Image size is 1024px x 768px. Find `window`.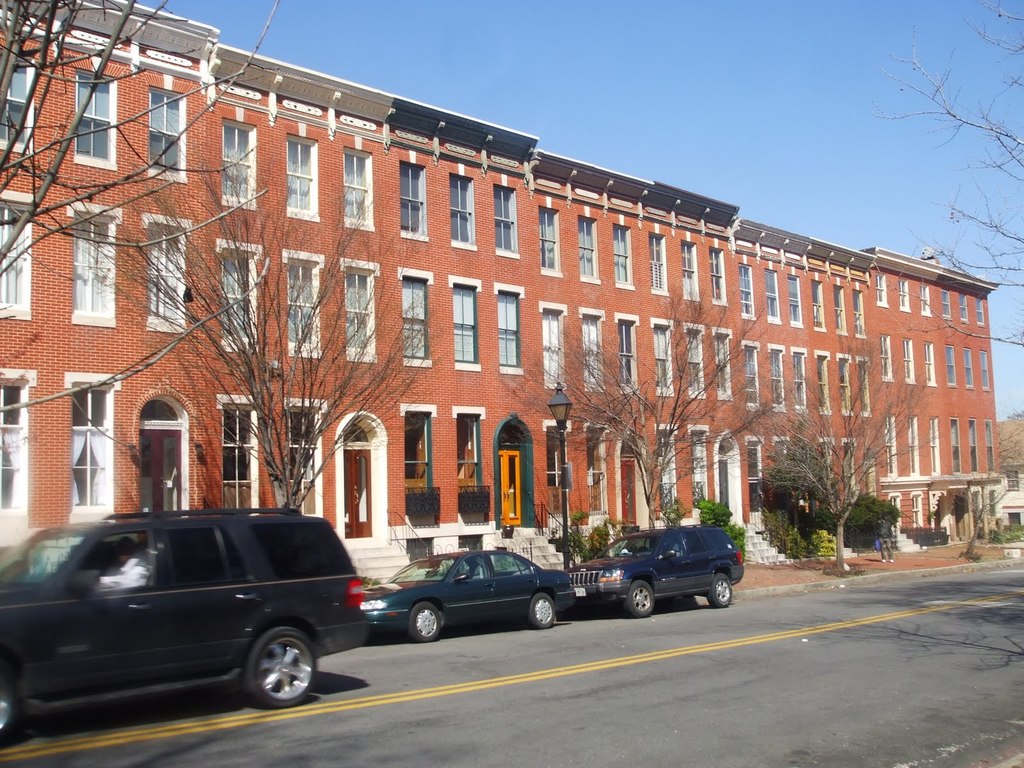
456, 413, 474, 498.
